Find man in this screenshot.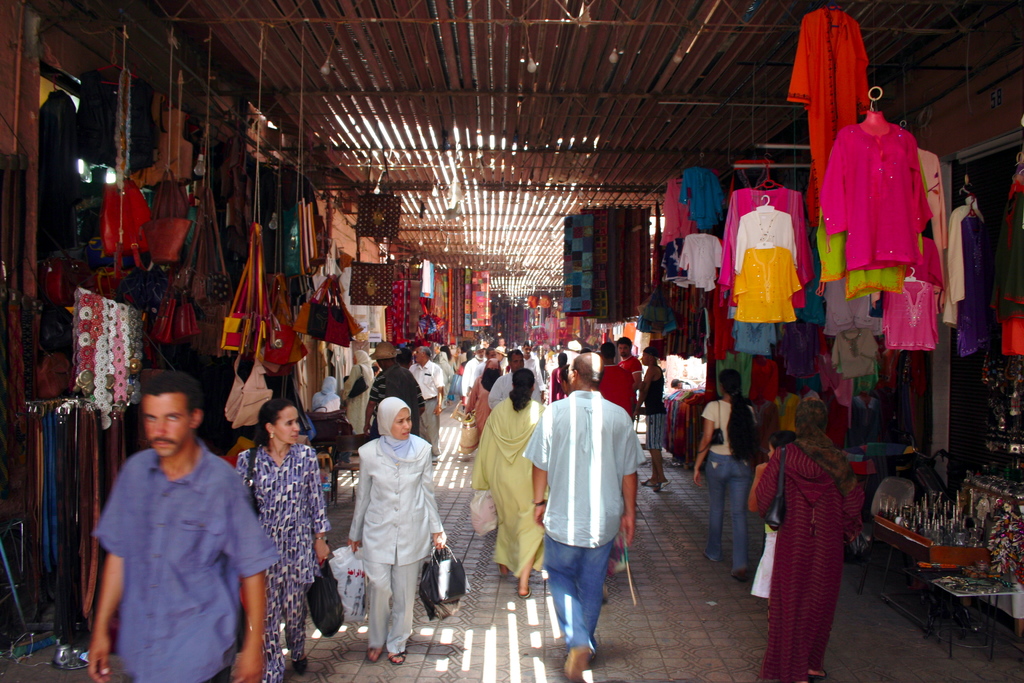
The bounding box for man is (85,368,280,682).
